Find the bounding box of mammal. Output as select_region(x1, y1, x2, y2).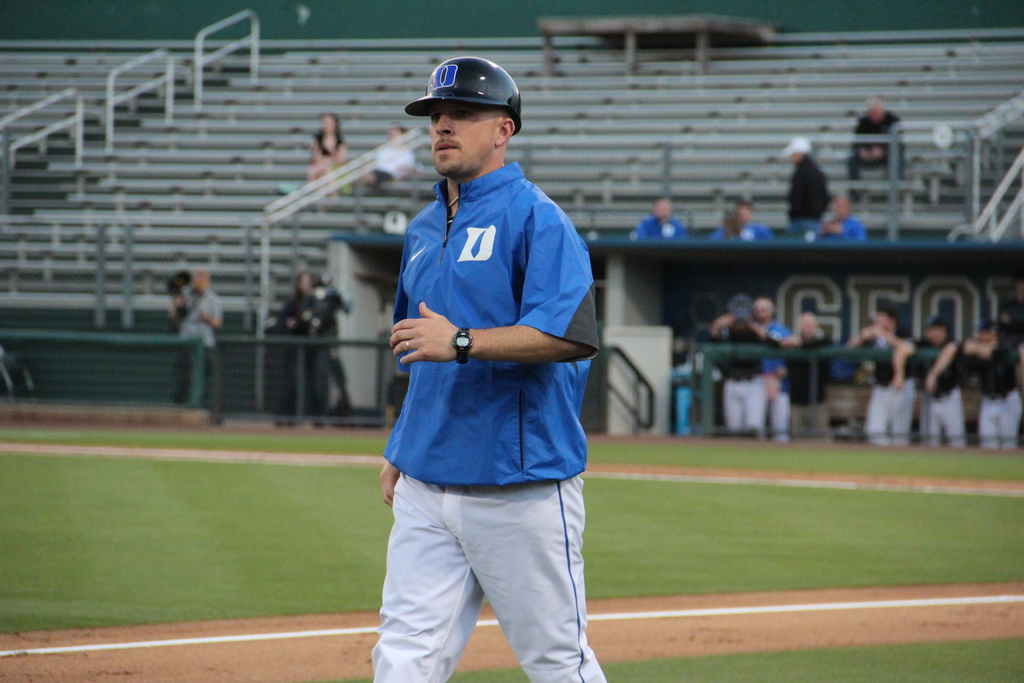
select_region(344, 130, 622, 681).
